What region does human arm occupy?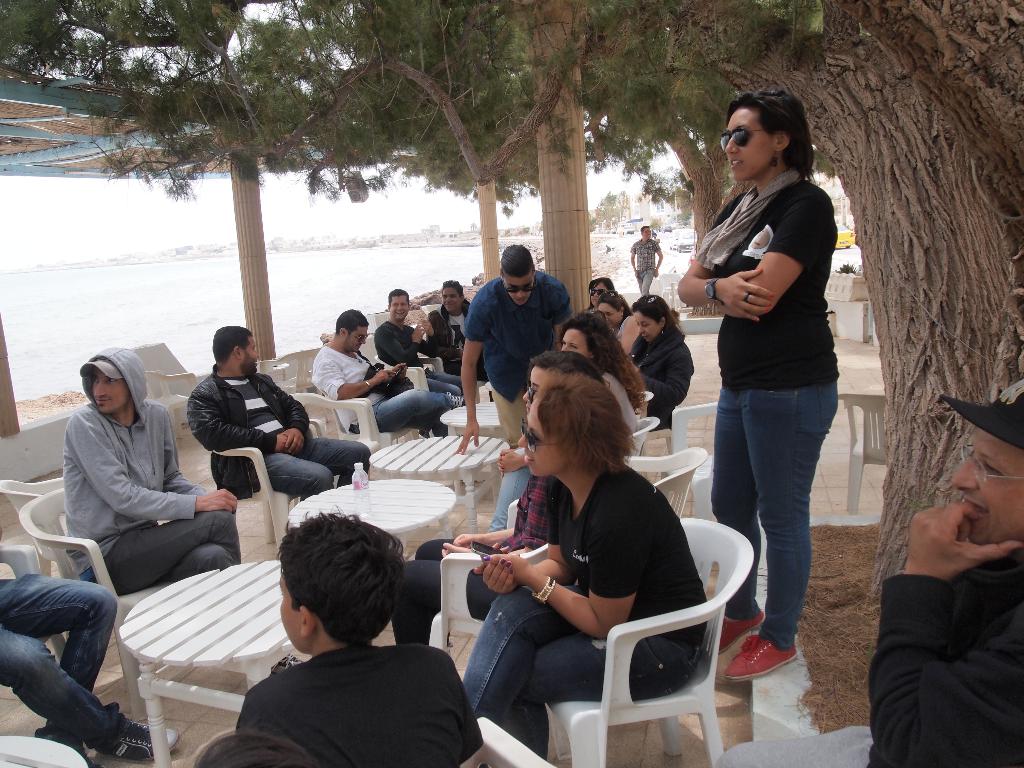
[x1=269, y1=366, x2=310, y2=455].
